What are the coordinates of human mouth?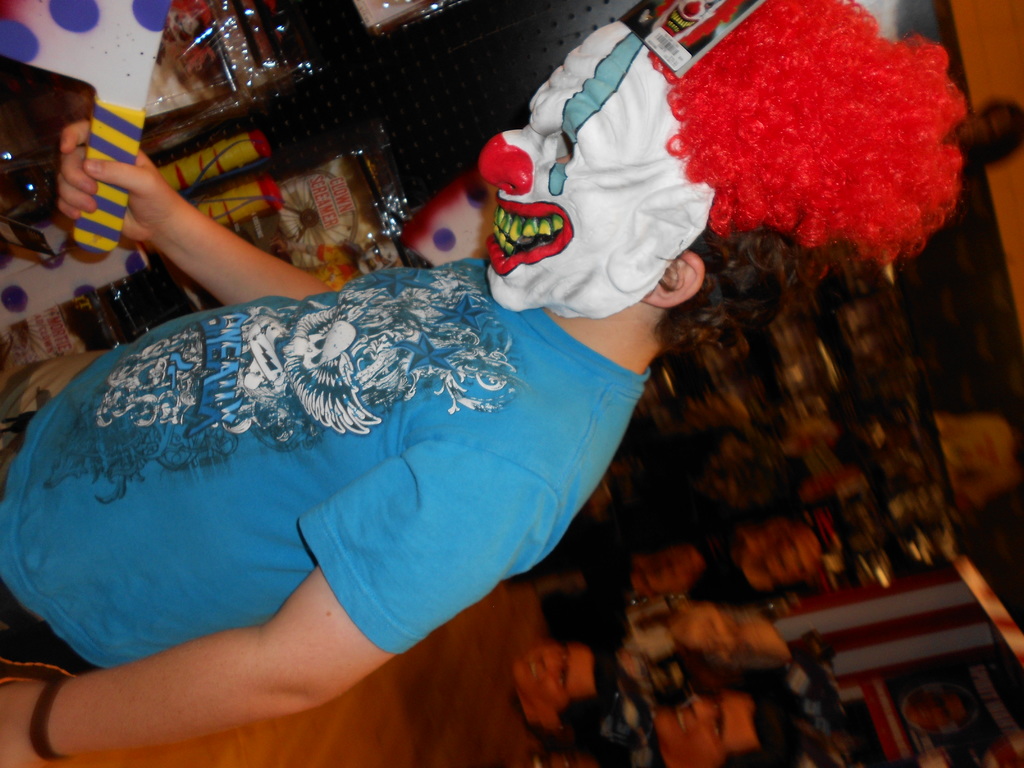
detection(483, 195, 573, 284).
